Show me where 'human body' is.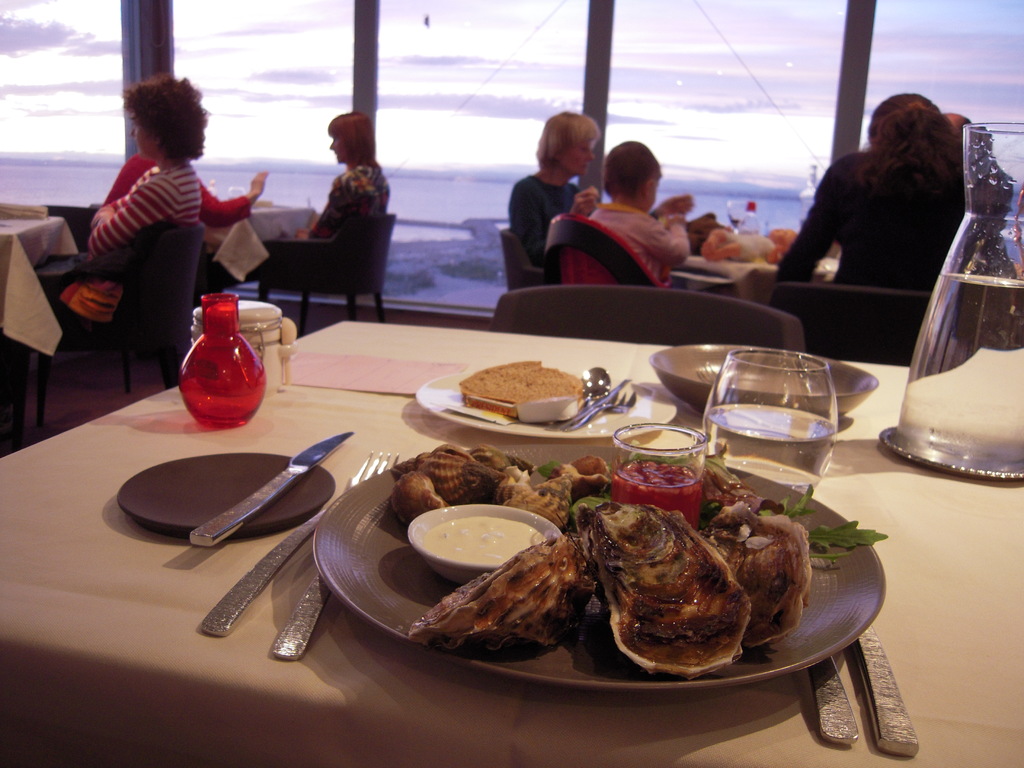
'human body' is at bbox(38, 66, 213, 332).
